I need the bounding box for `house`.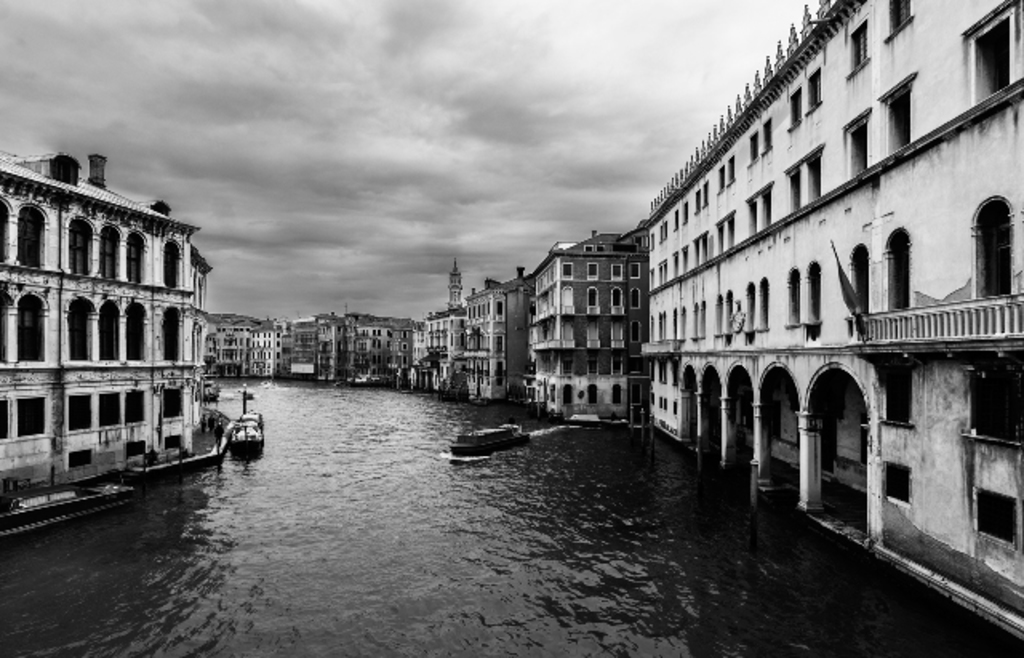
Here it is: <box>286,314,318,383</box>.
